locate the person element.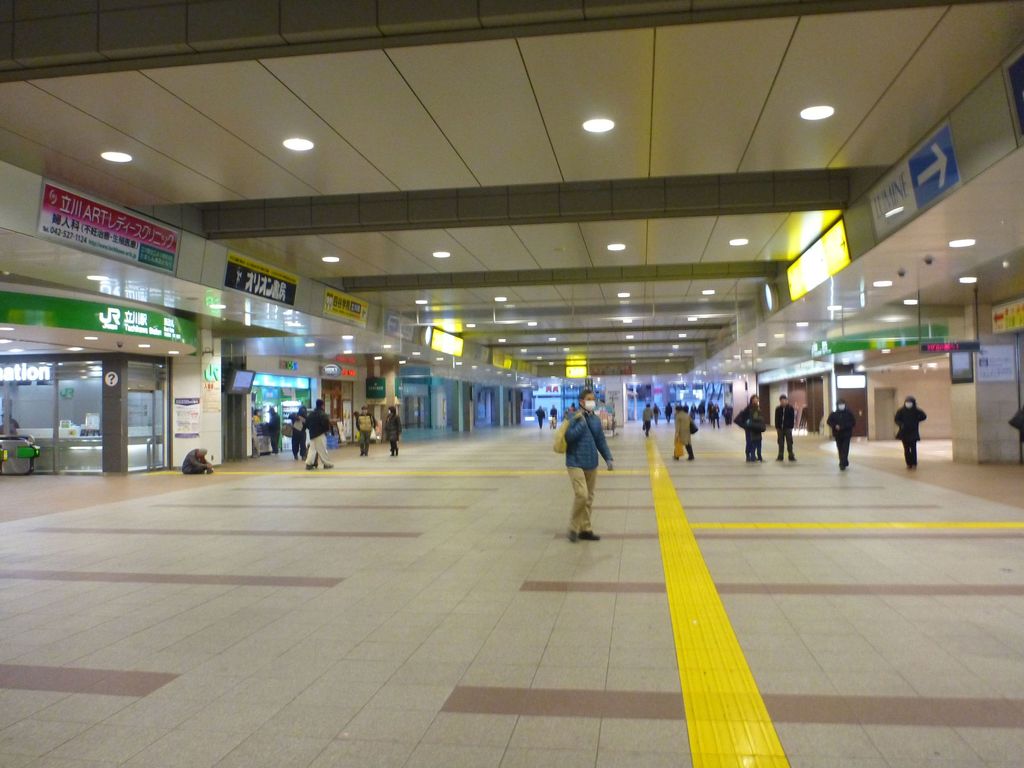
Element bbox: x1=550 y1=401 x2=557 y2=428.
